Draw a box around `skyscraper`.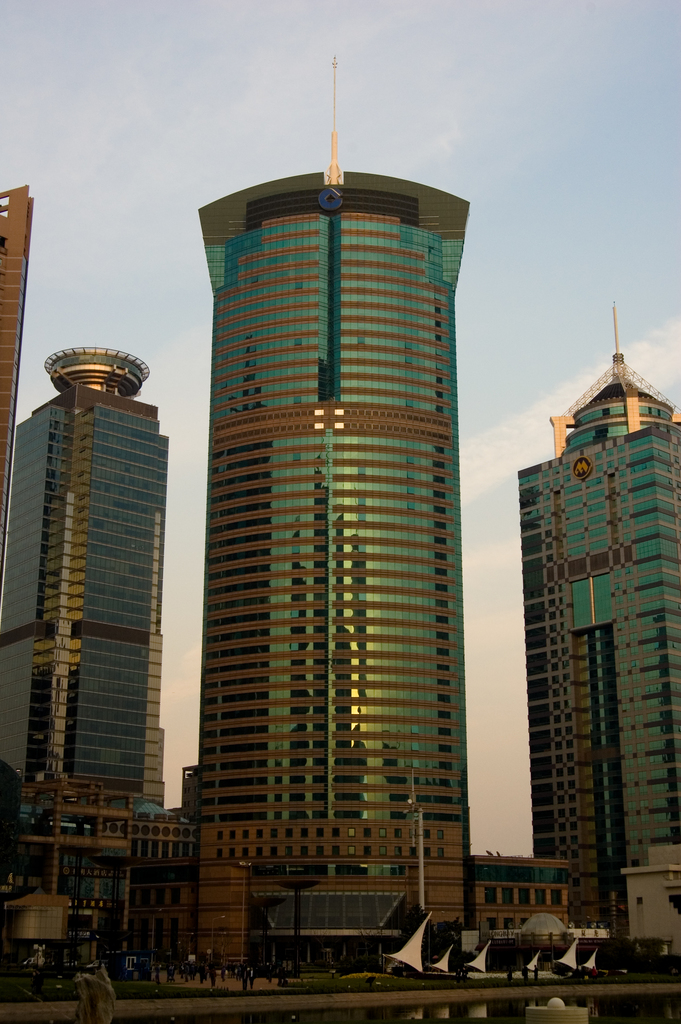
crop(183, 45, 502, 956).
